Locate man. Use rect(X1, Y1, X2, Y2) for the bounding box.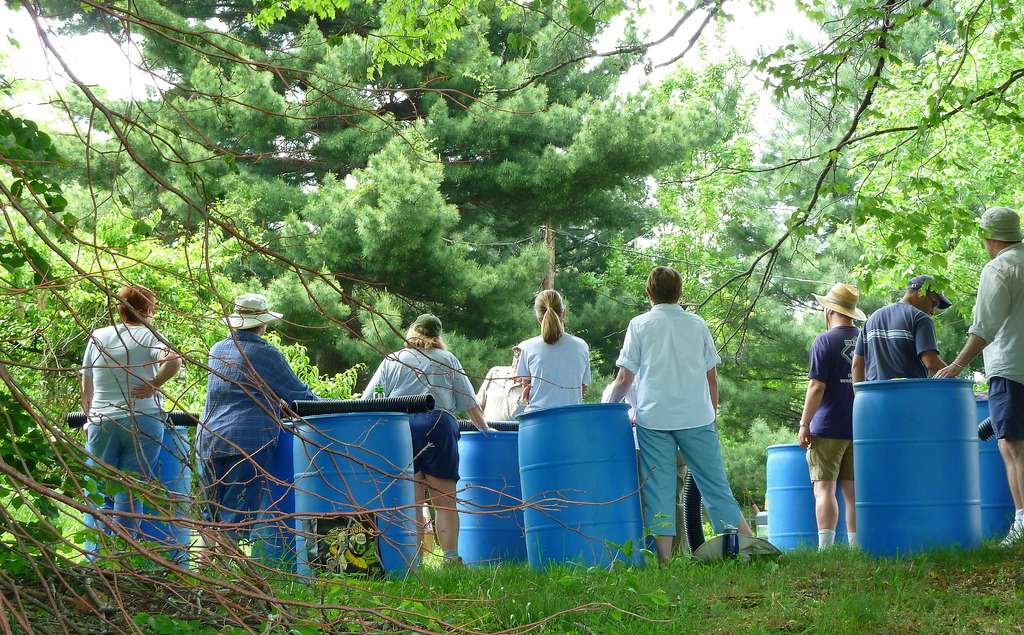
rect(851, 275, 963, 393).
